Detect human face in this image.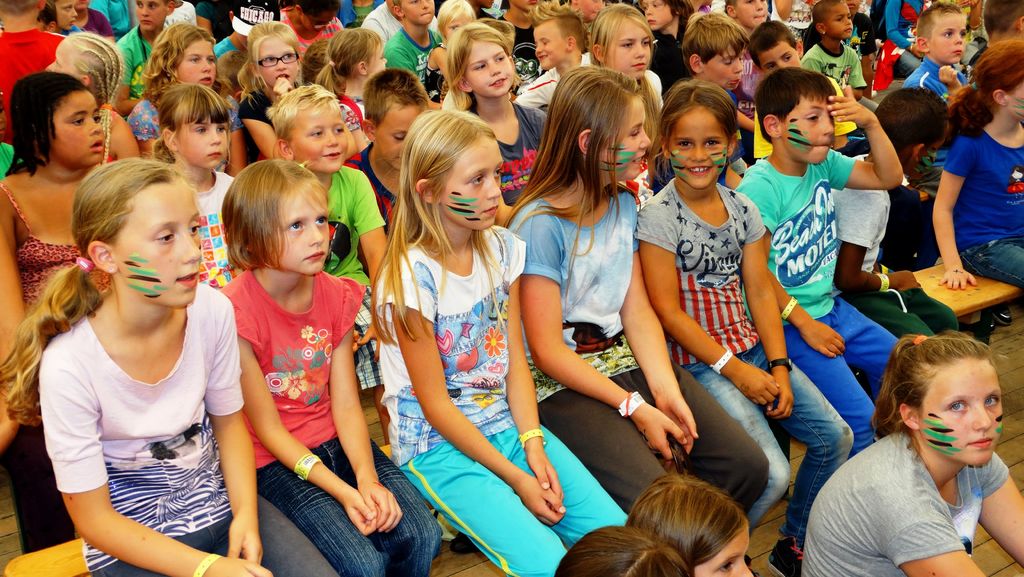
Detection: [366, 42, 390, 71].
